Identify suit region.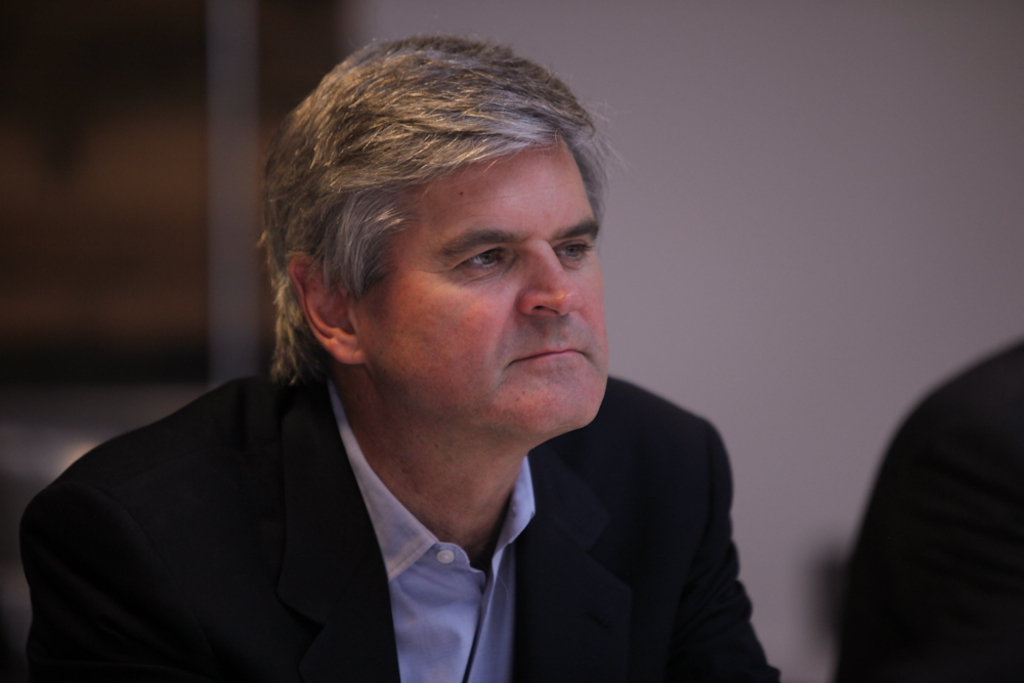
Region: (x1=19, y1=327, x2=777, y2=666).
